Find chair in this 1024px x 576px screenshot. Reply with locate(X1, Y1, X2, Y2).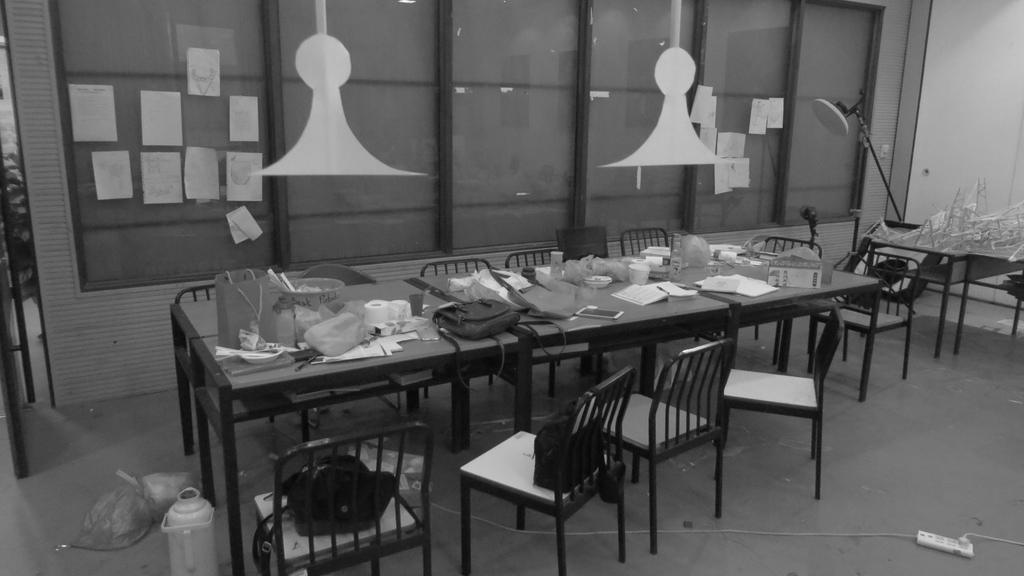
locate(252, 417, 430, 575).
